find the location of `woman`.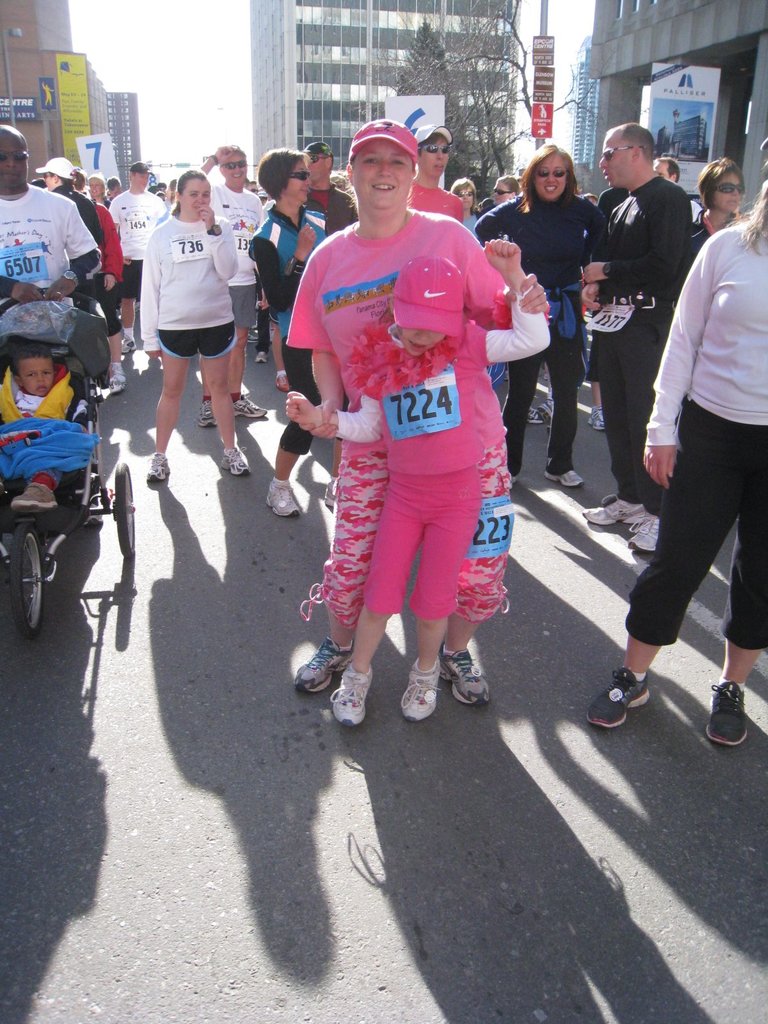
Location: select_region(245, 145, 348, 520).
